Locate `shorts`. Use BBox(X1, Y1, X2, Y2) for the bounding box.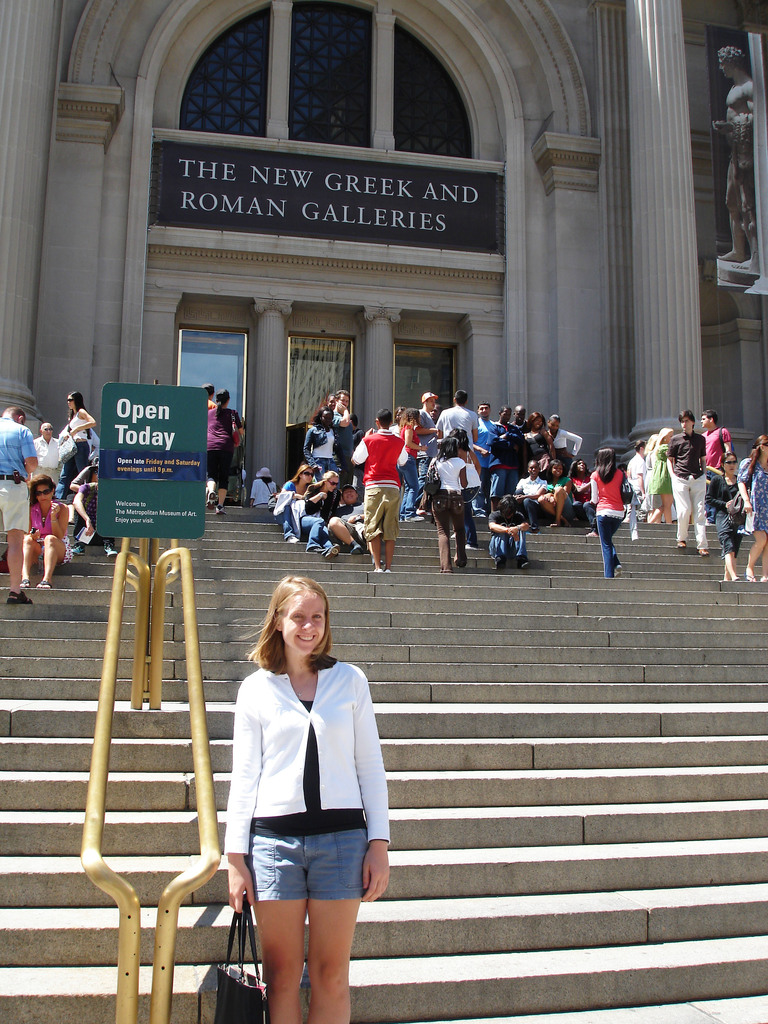
BBox(205, 451, 232, 488).
